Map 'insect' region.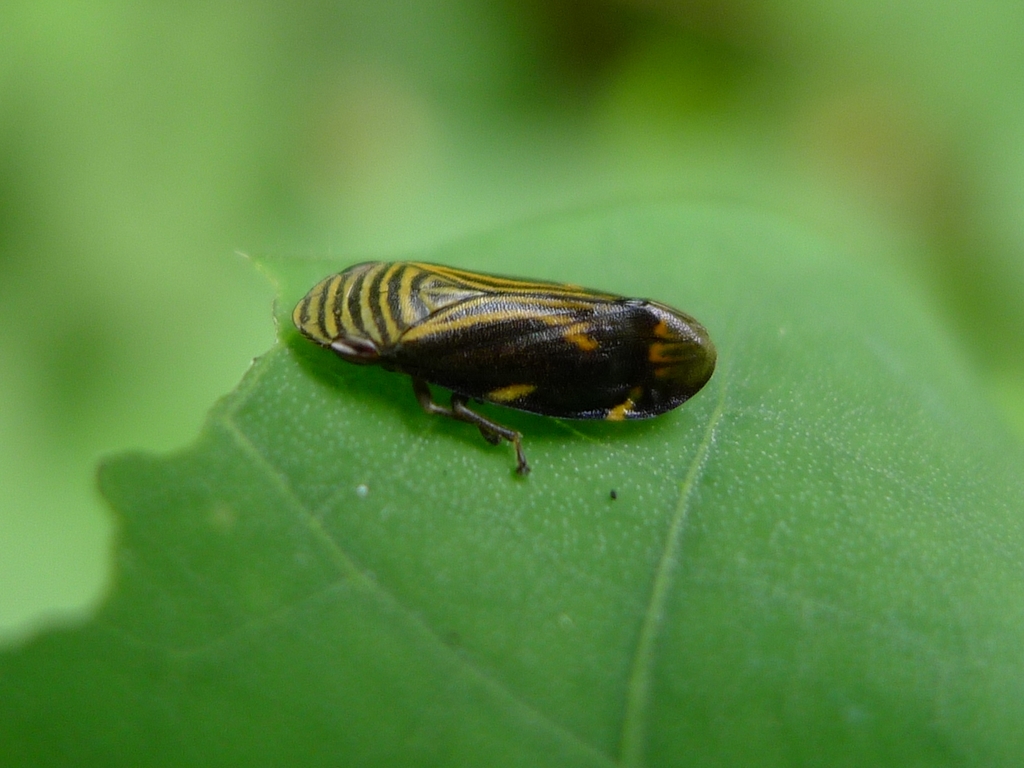
Mapped to 291, 261, 714, 479.
